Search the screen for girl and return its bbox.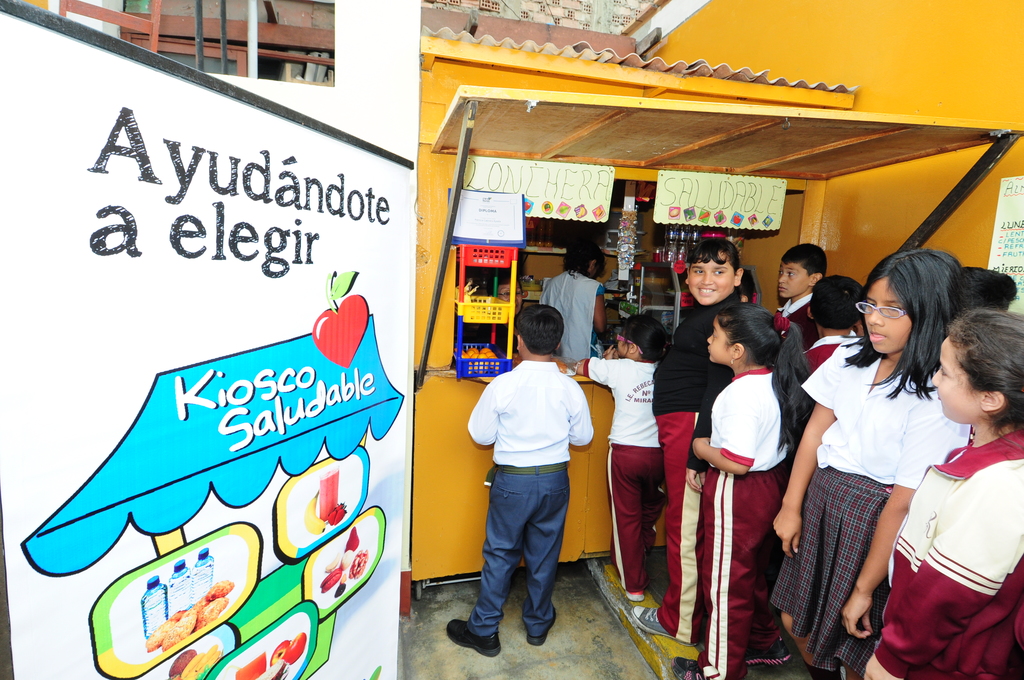
Found: 866/304/1023/679.
